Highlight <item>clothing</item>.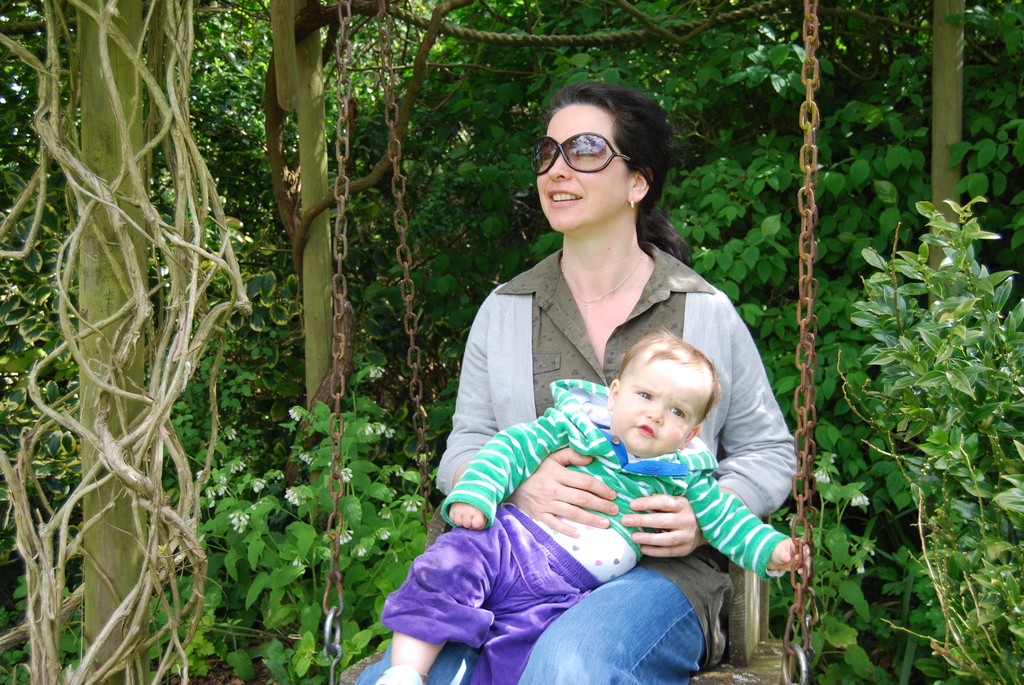
Highlighted region: select_region(381, 382, 784, 684).
